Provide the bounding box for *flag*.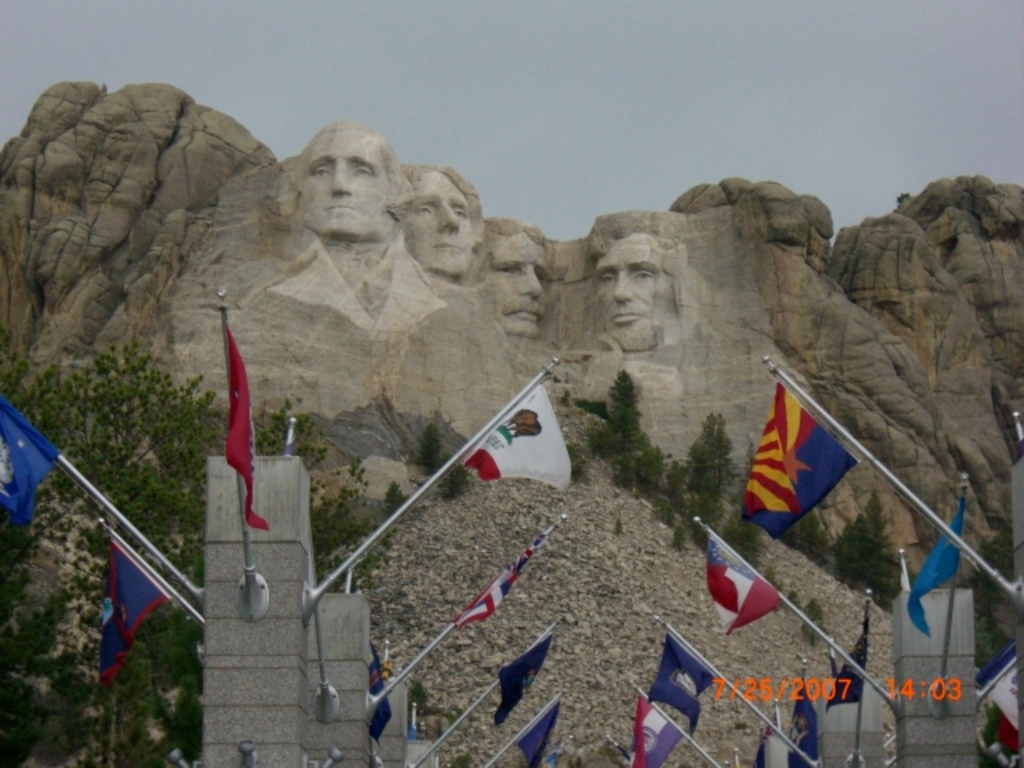
(left=454, top=534, right=541, bottom=630).
